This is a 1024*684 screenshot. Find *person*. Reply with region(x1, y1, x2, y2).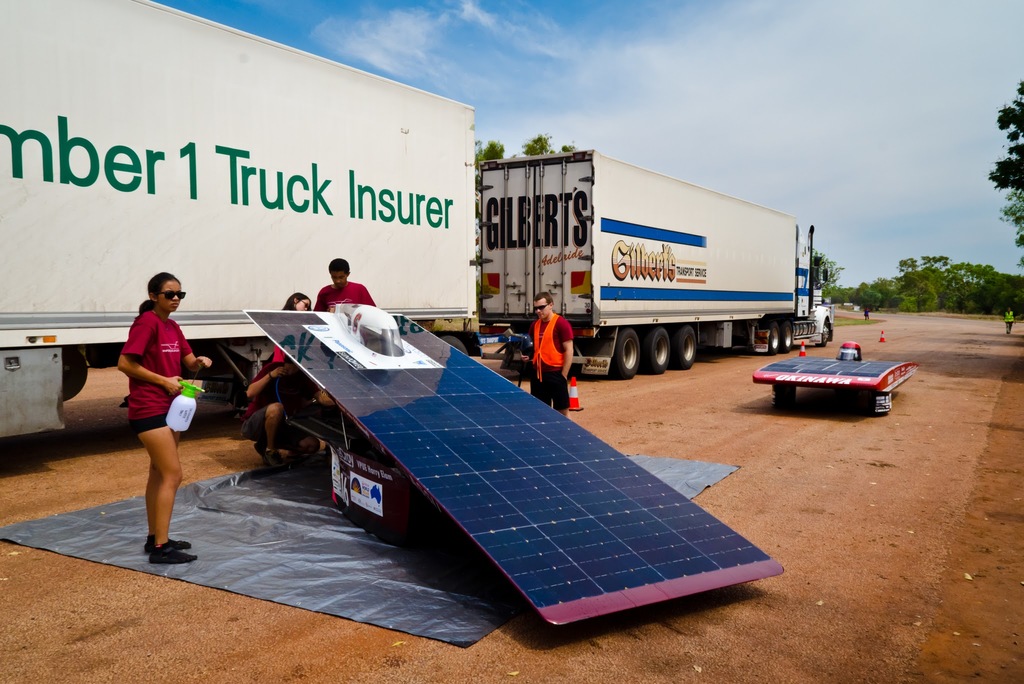
region(246, 358, 327, 471).
